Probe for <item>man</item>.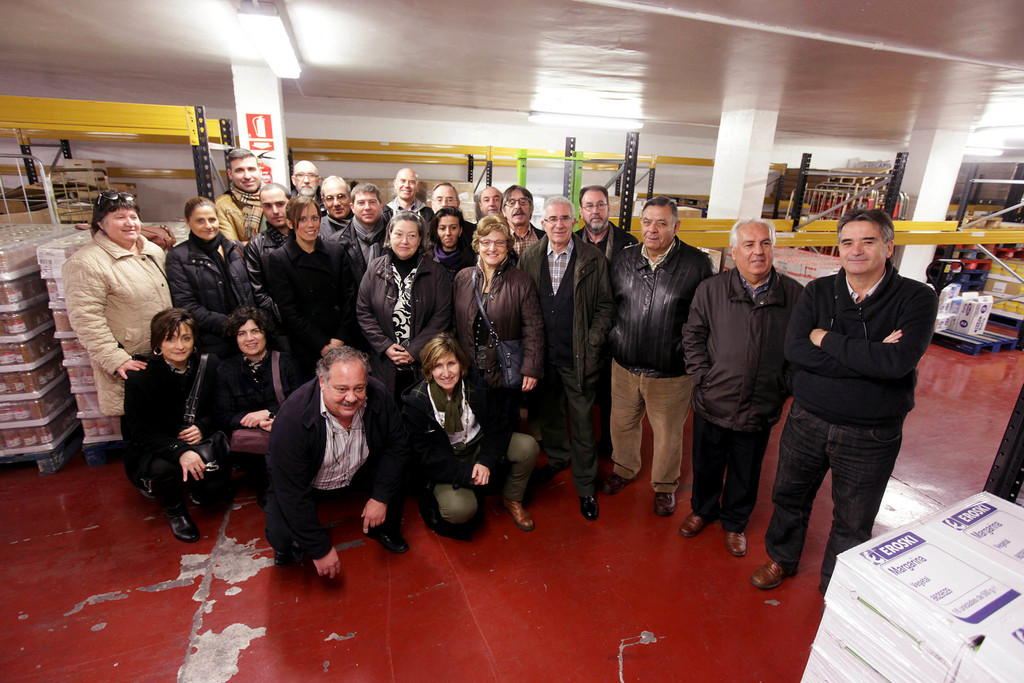
Probe result: <region>678, 215, 806, 557</region>.
